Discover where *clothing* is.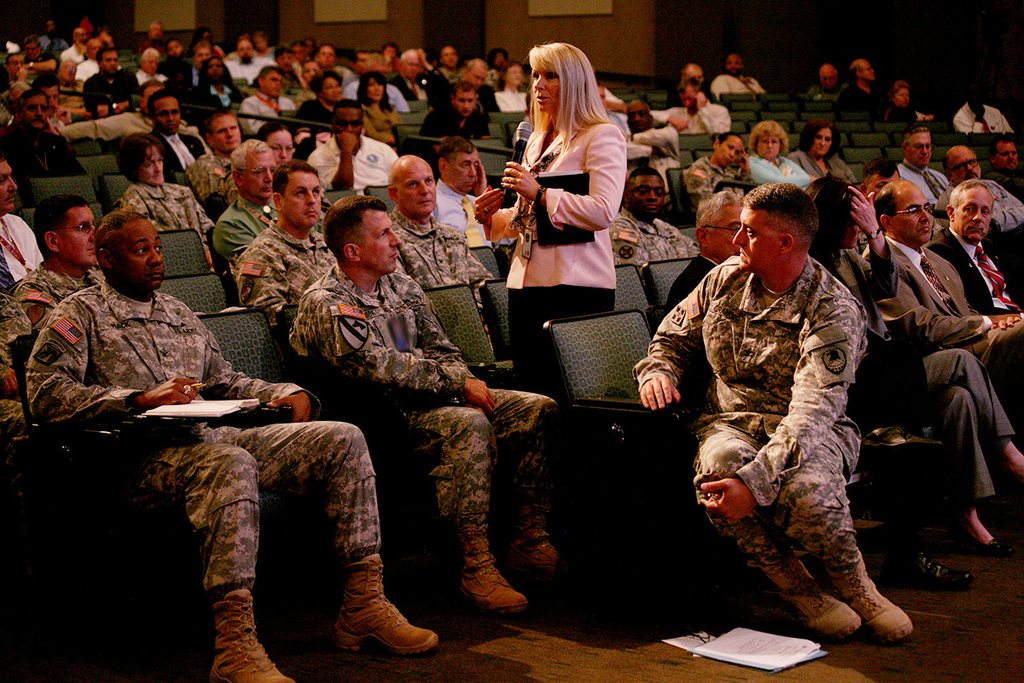
Discovered at 745 149 813 190.
